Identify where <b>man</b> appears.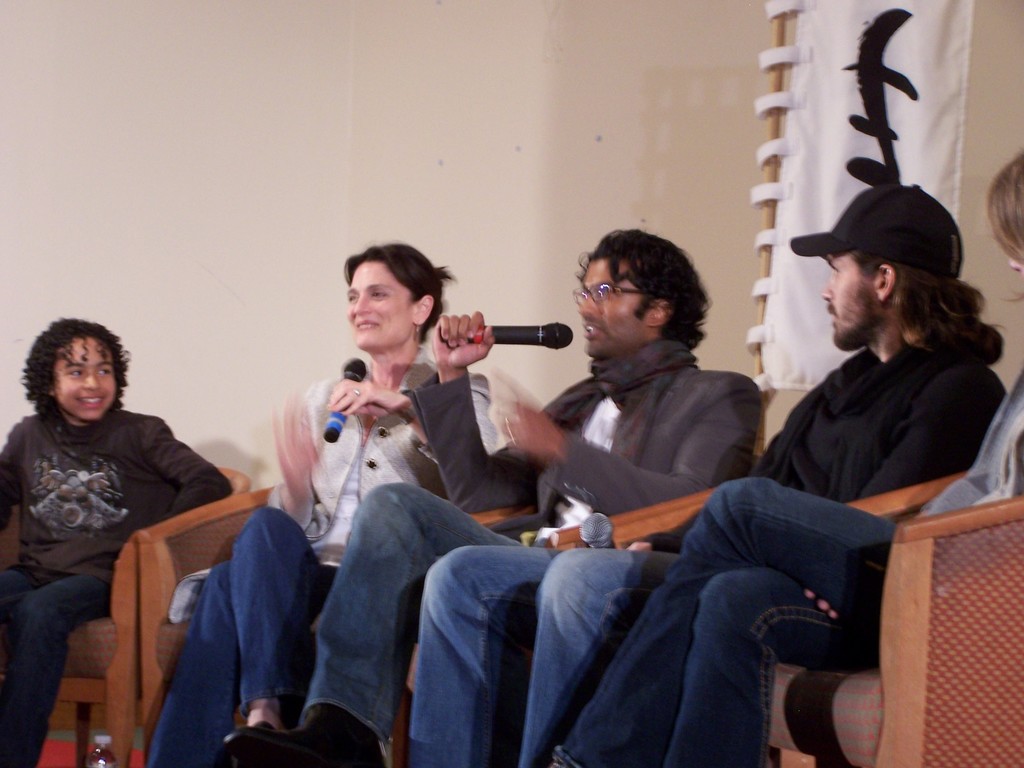
Appears at select_region(510, 175, 1010, 767).
